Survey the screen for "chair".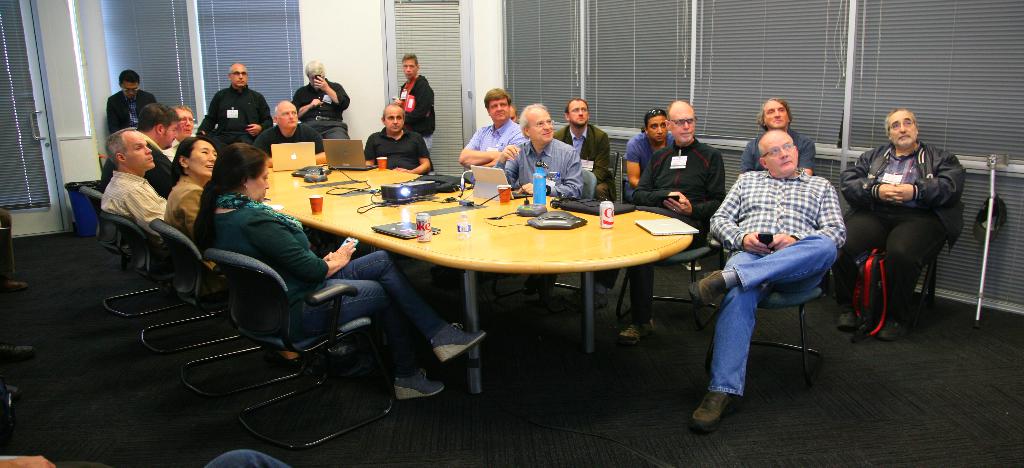
Survey found: [860,198,955,335].
